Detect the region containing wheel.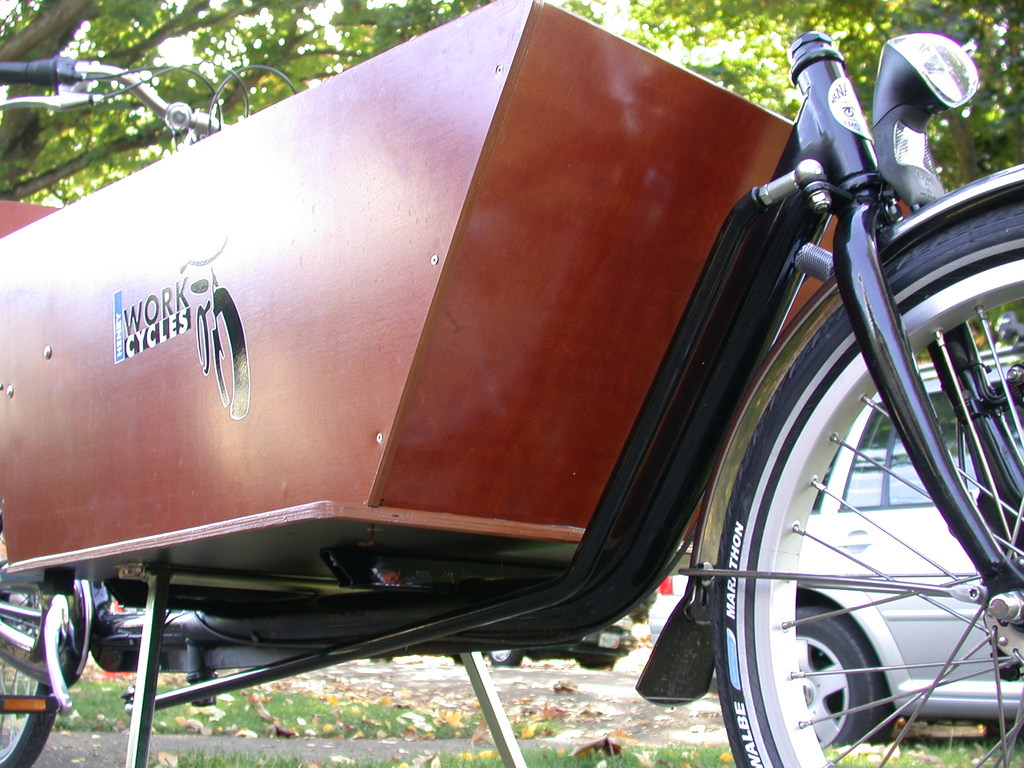
(x1=579, y1=662, x2=618, y2=669).
